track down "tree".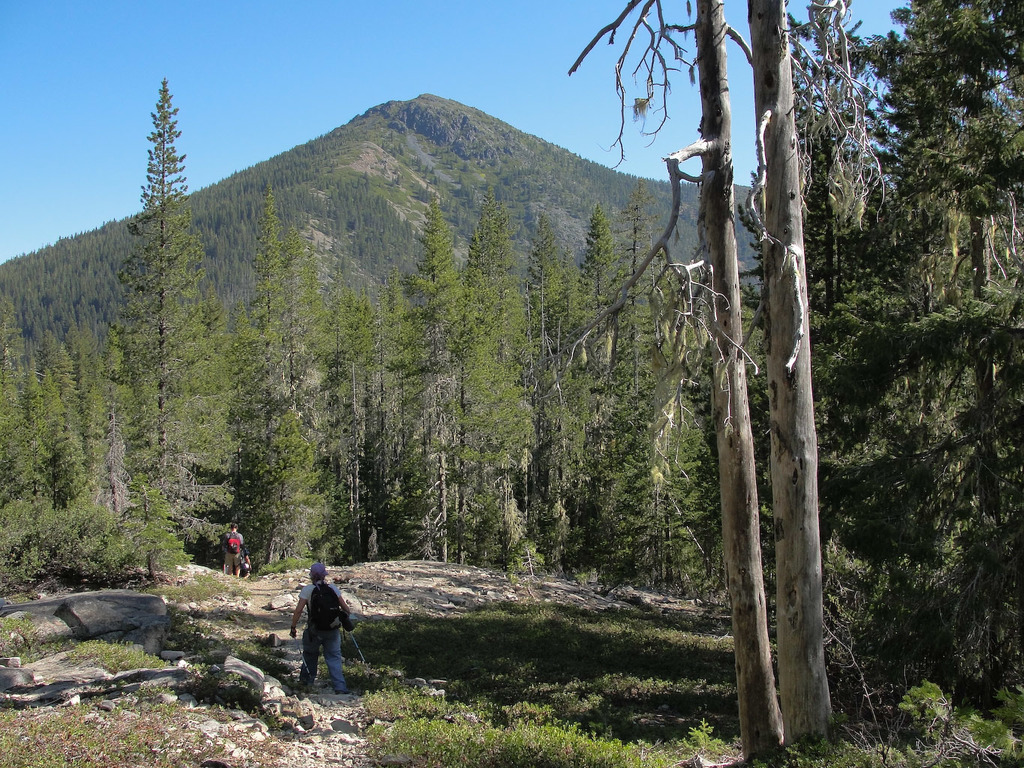
Tracked to region(305, 281, 392, 559).
